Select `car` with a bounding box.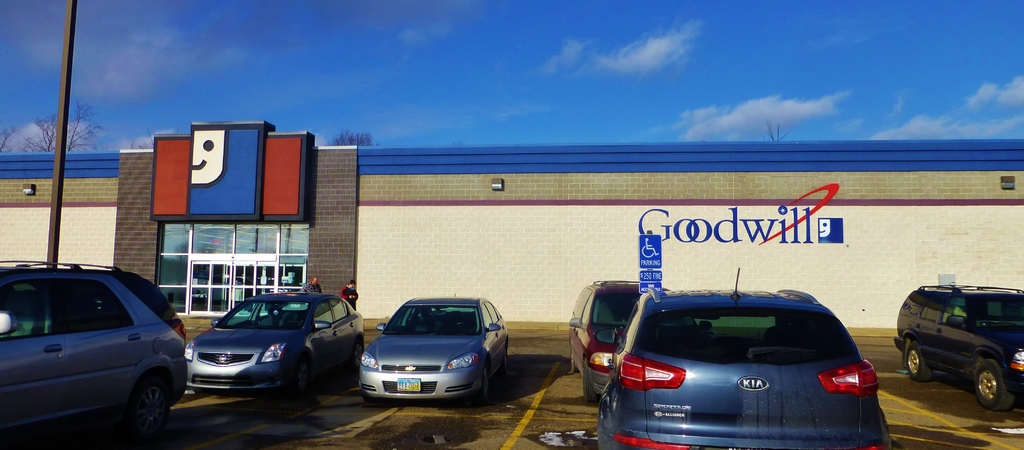
(left=0, top=256, right=189, bottom=449).
